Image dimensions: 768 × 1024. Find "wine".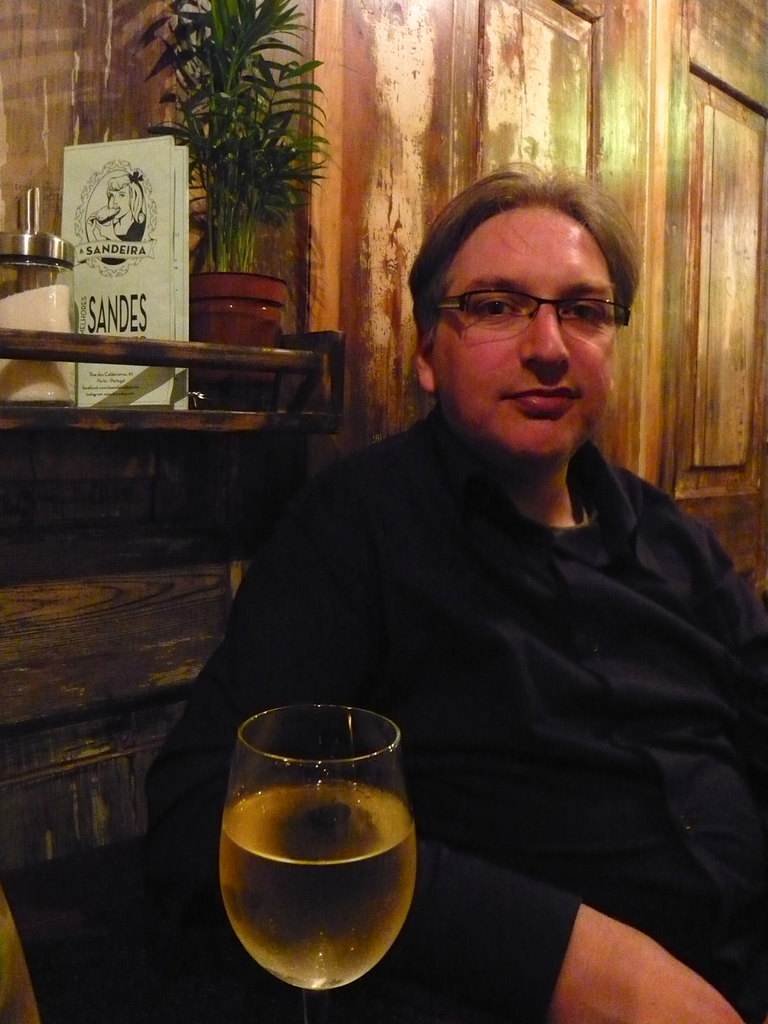
rect(236, 719, 410, 1019).
